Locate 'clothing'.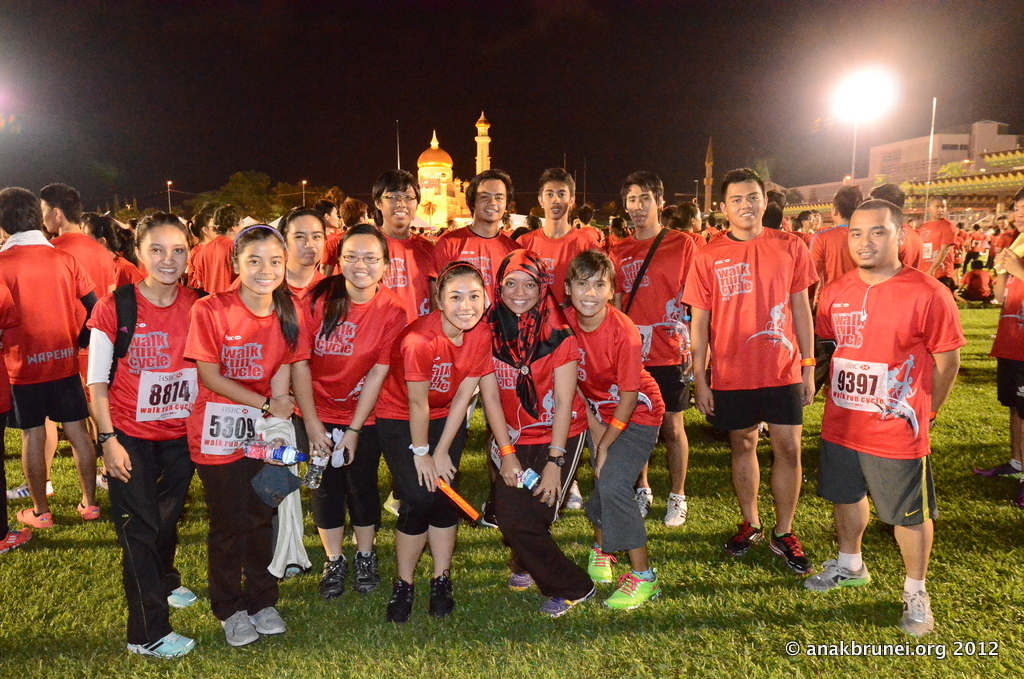
Bounding box: locate(188, 241, 237, 295).
